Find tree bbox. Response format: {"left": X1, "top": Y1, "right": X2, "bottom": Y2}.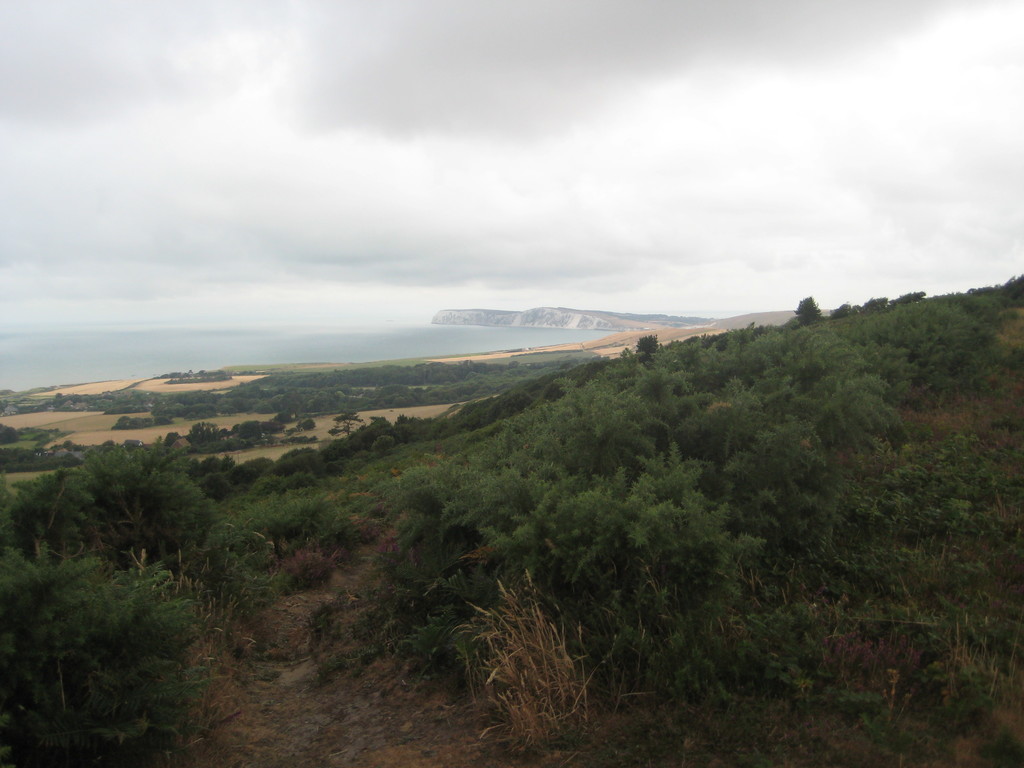
{"left": 220, "top": 428, "right": 234, "bottom": 438}.
